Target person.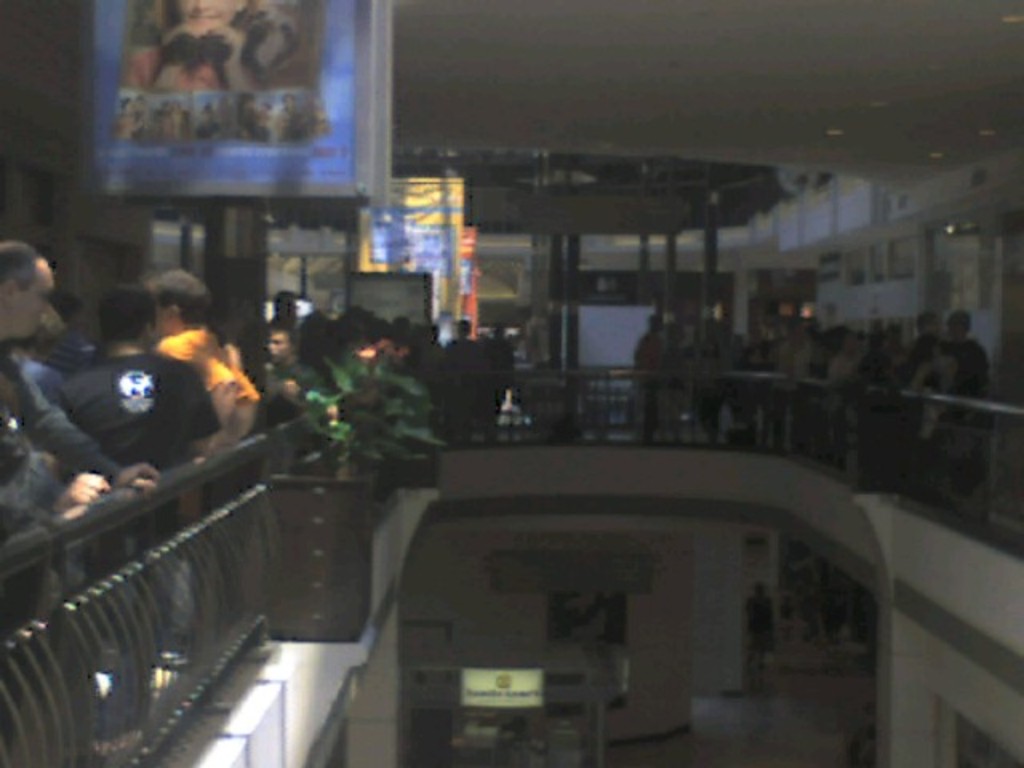
Target region: BBox(483, 318, 515, 410).
